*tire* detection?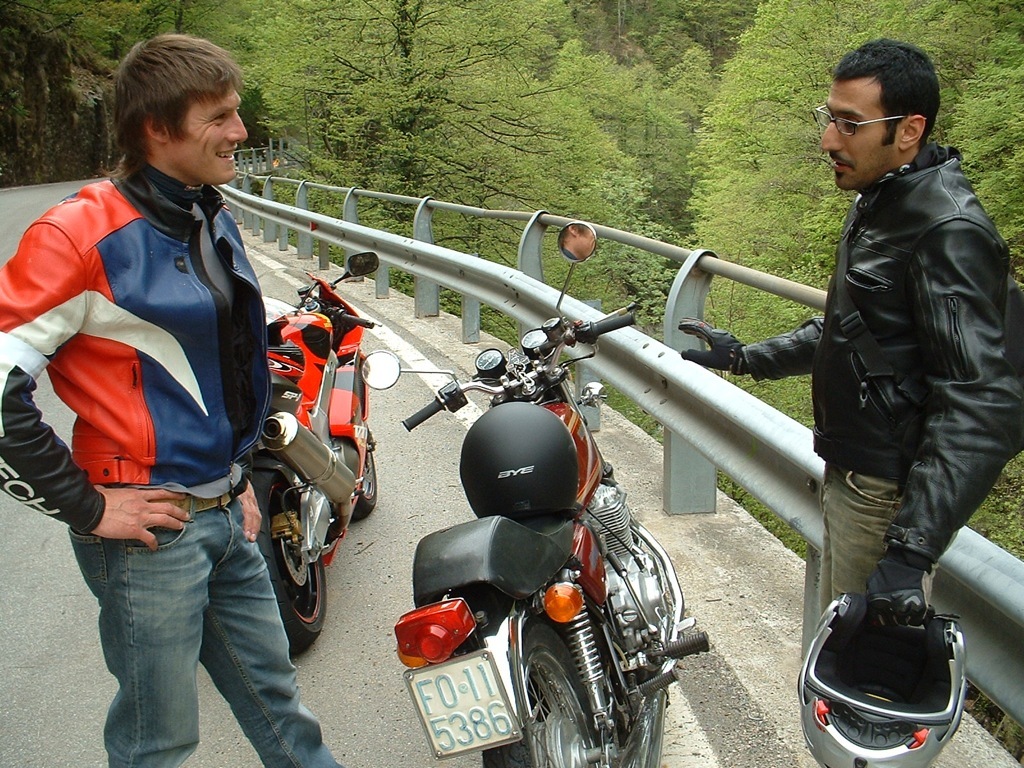
482, 617, 625, 767
